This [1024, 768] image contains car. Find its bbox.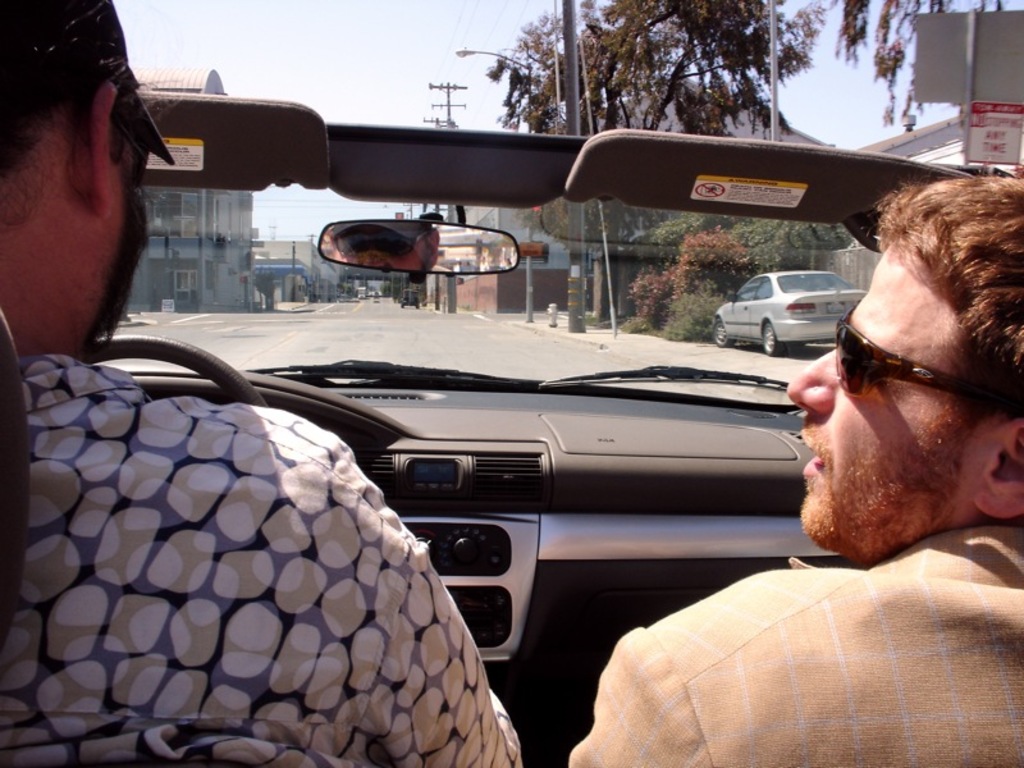
<bbox>716, 268, 852, 348</bbox>.
